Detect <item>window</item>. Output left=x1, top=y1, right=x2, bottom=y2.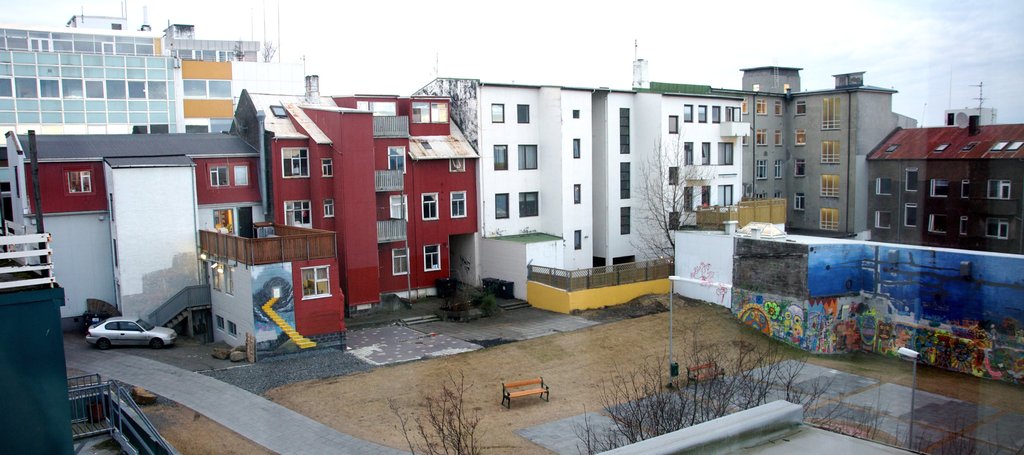
left=408, top=94, right=455, bottom=126.
